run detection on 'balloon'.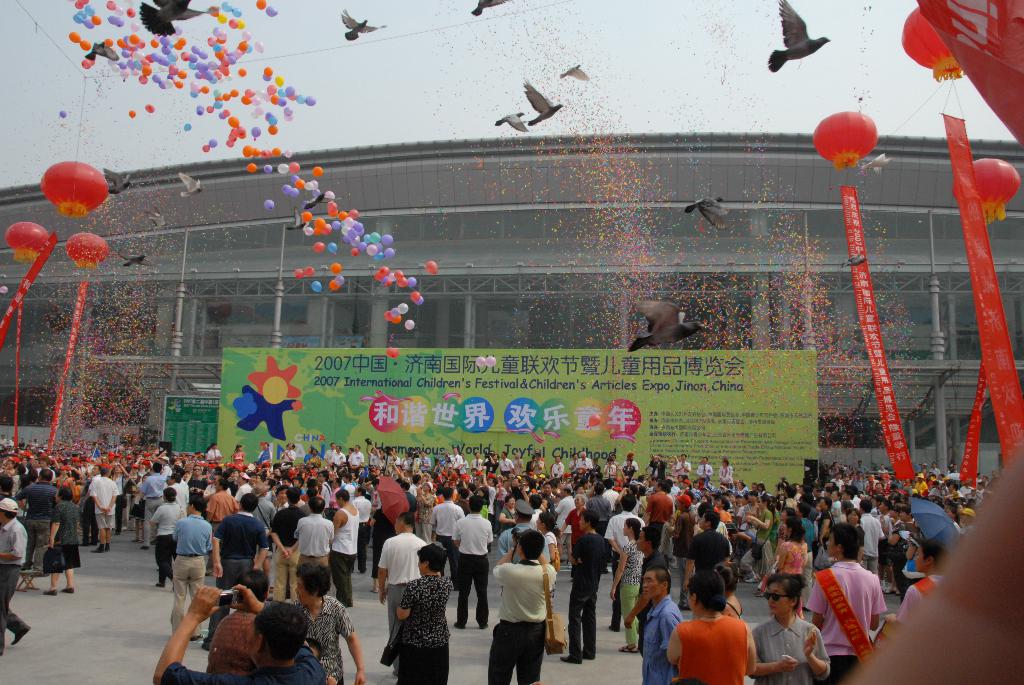
Result: bbox=[385, 347, 401, 357].
